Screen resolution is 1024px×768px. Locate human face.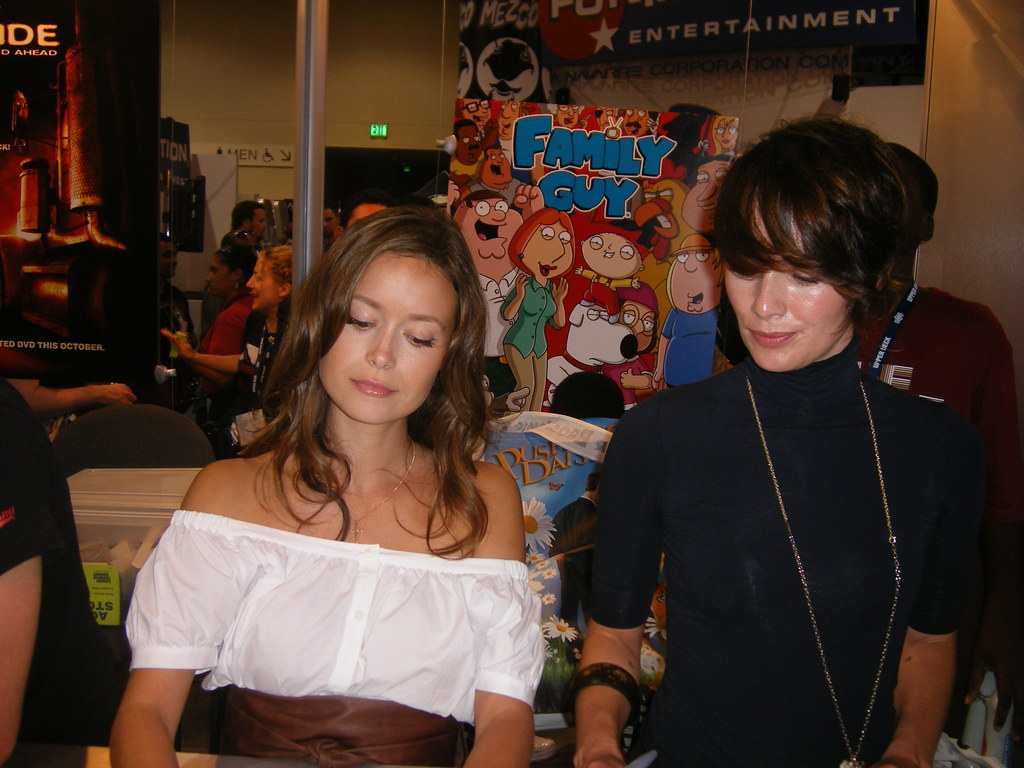
Rect(714, 119, 739, 148).
